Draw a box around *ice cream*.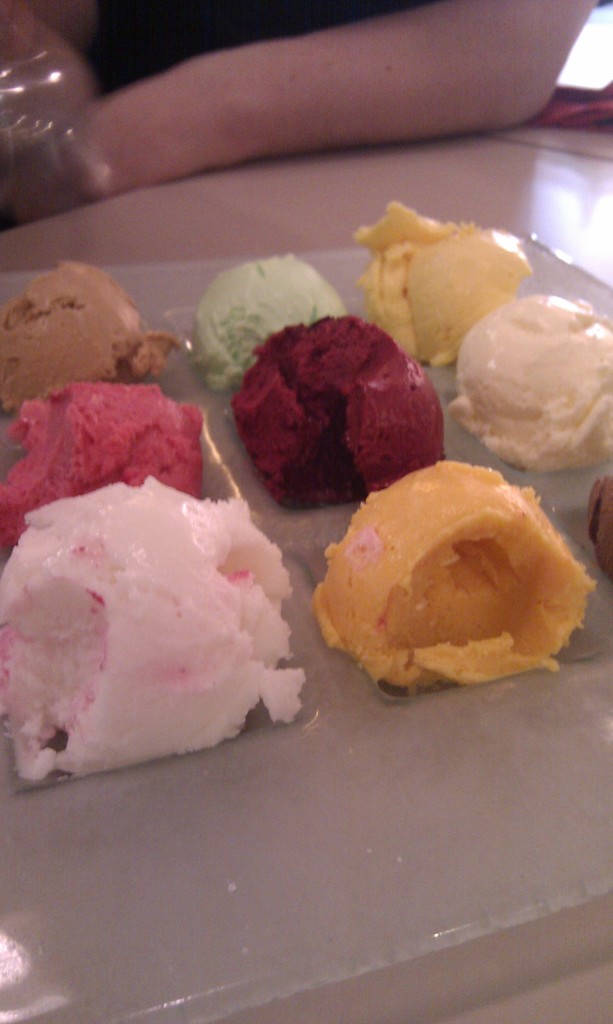
bbox(0, 255, 188, 424).
